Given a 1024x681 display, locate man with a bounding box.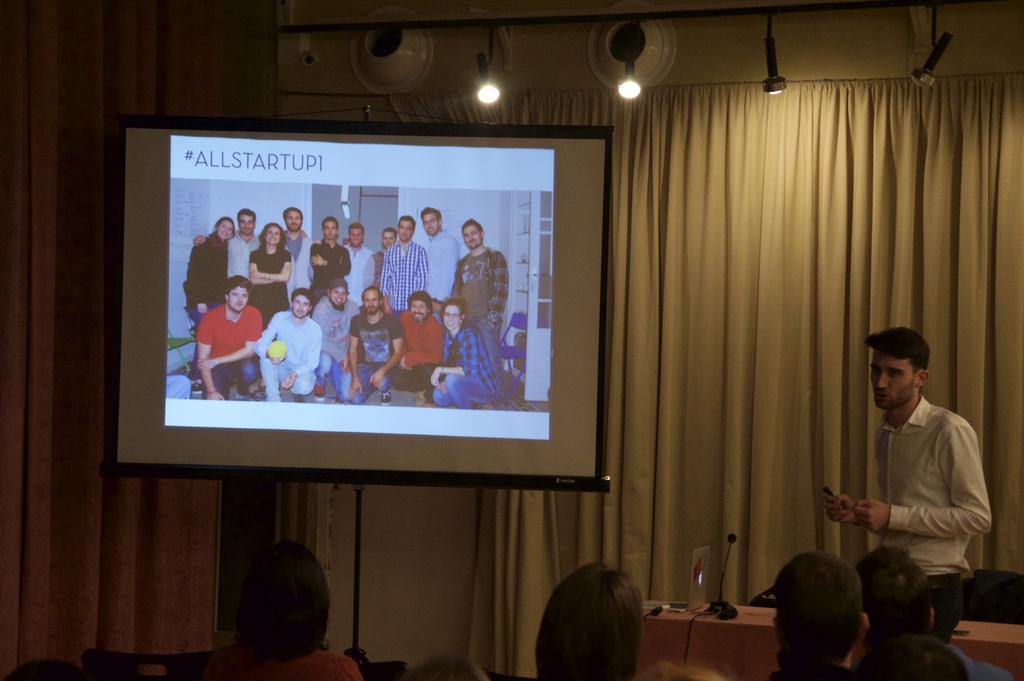
Located: 421,204,460,329.
